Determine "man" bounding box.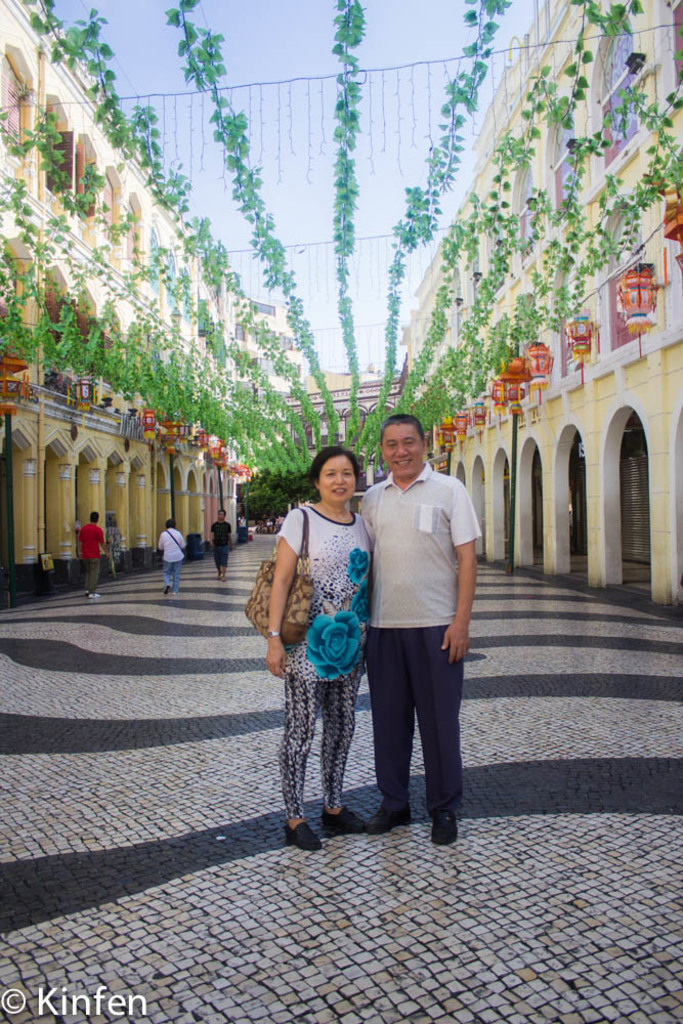
Determined: Rect(75, 510, 112, 600).
